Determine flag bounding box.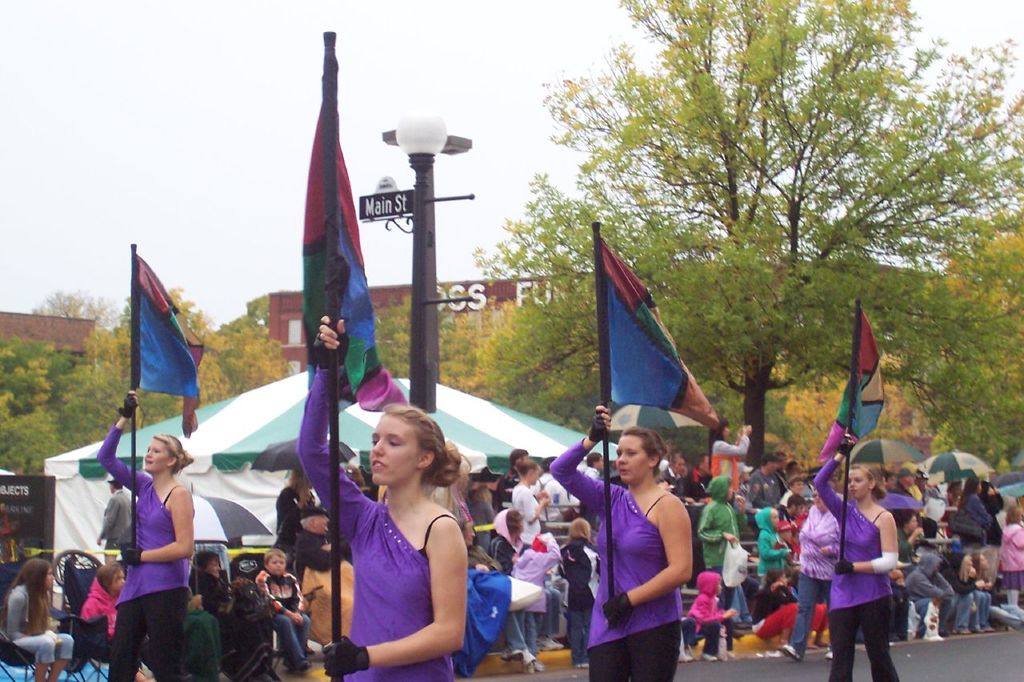
Determined: bbox=(128, 253, 209, 435).
